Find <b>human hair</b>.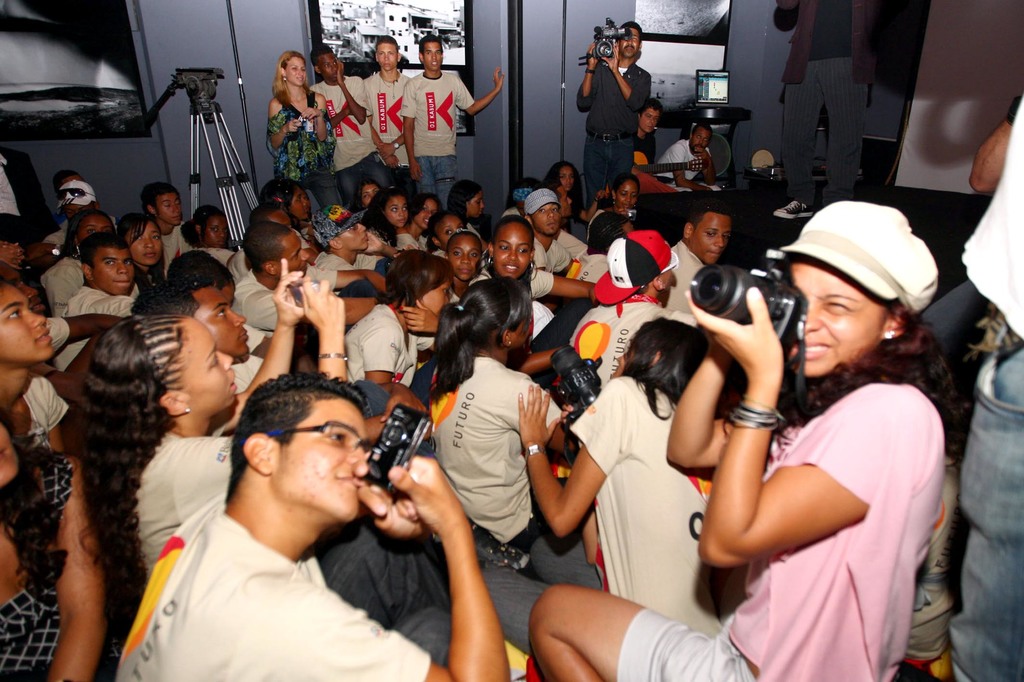
detection(723, 306, 949, 422).
